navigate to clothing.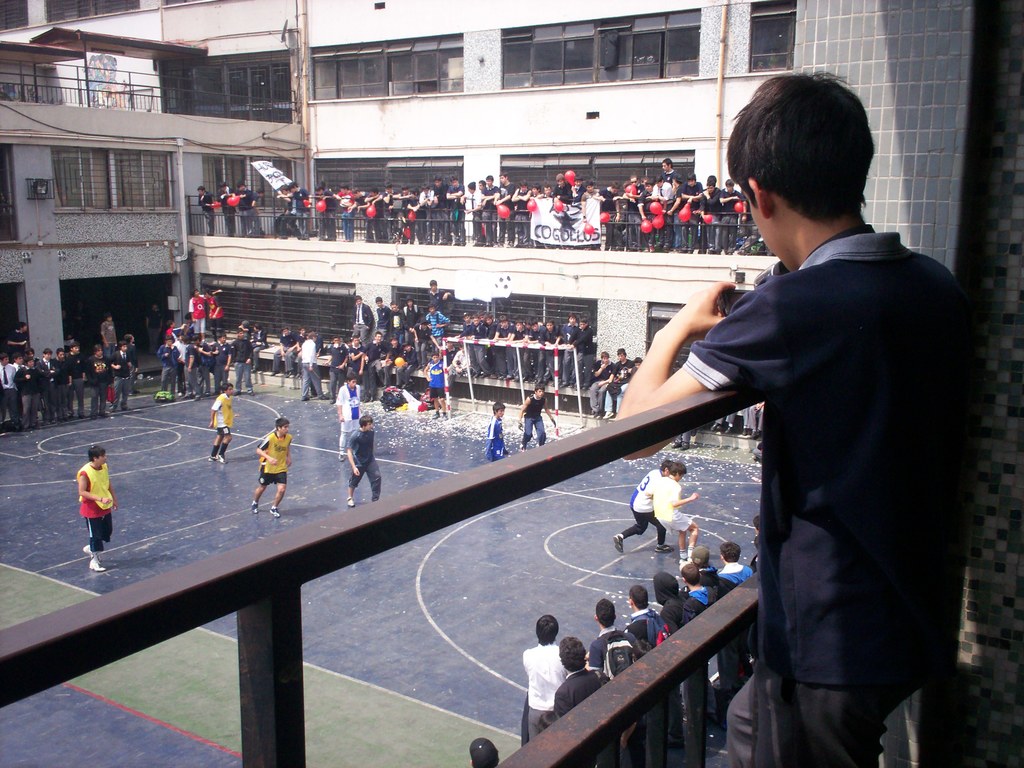
Navigation target: <bbox>631, 467, 667, 534</bbox>.
